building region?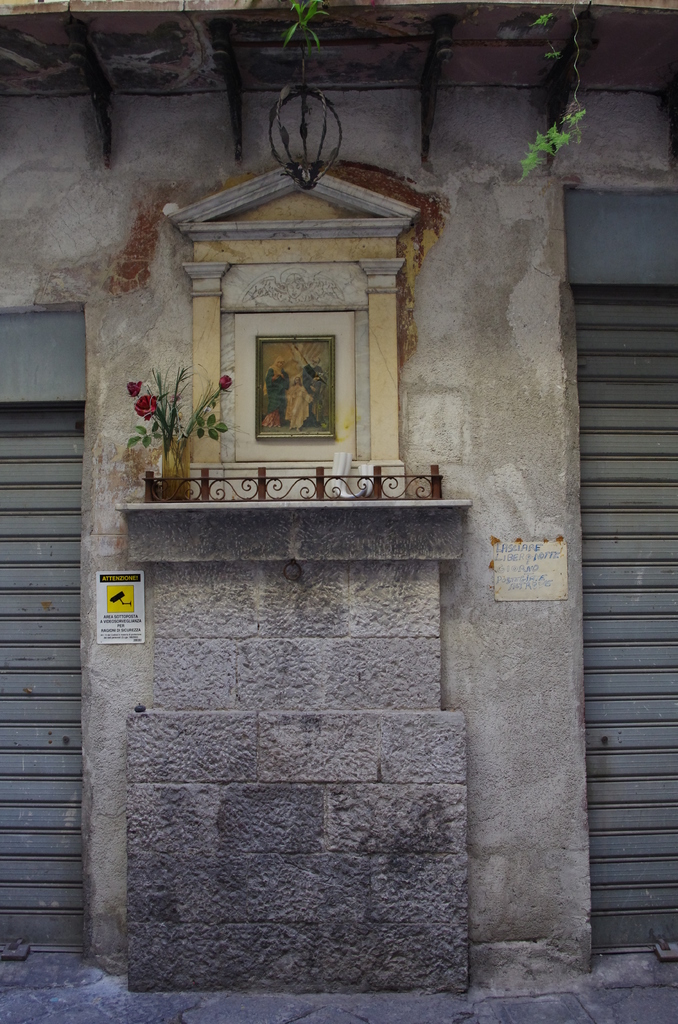
detection(0, 0, 677, 1023)
